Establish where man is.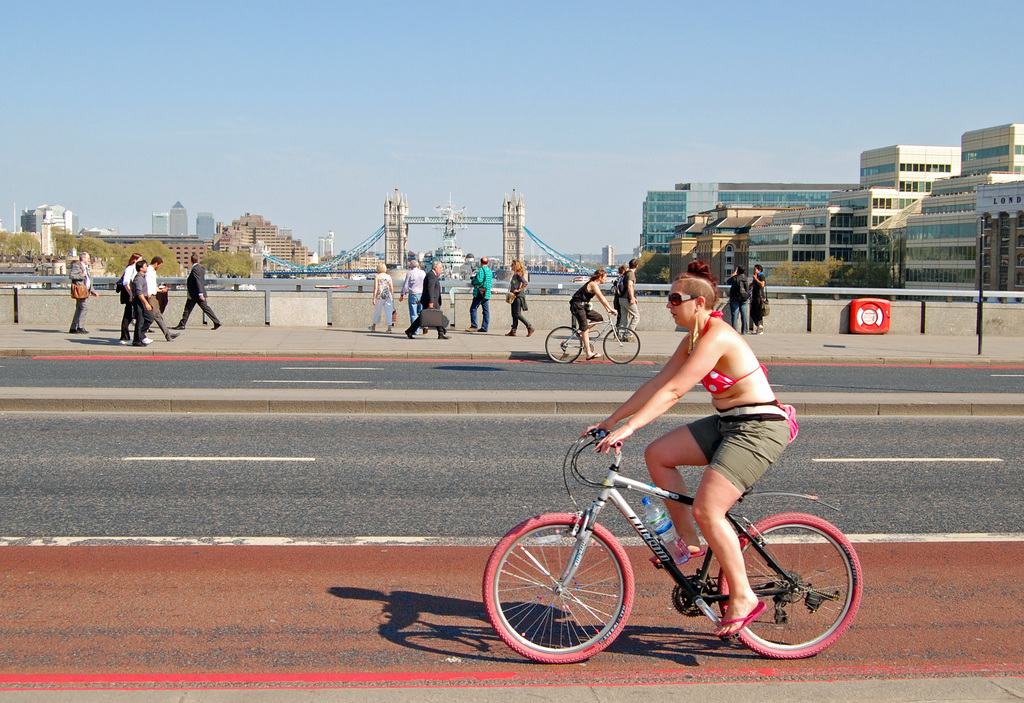
Established at <bbox>395, 261, 431, 335</bbox>.
